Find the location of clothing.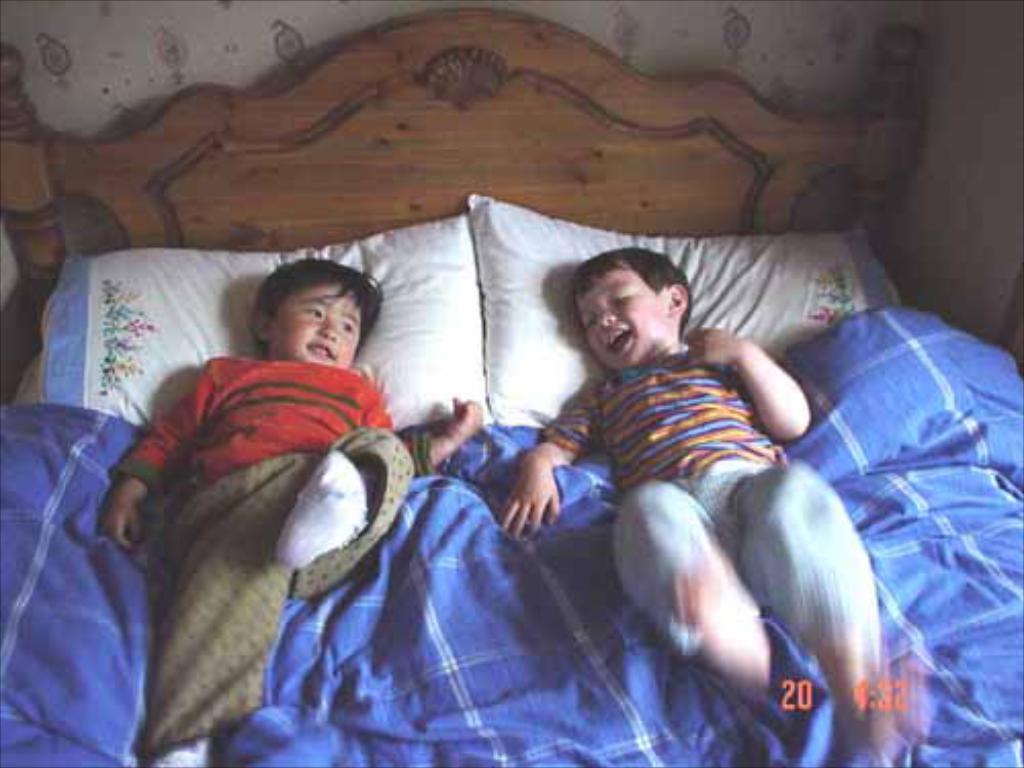
Location: <bbox>106, 354, 432, 756</bbox>.
